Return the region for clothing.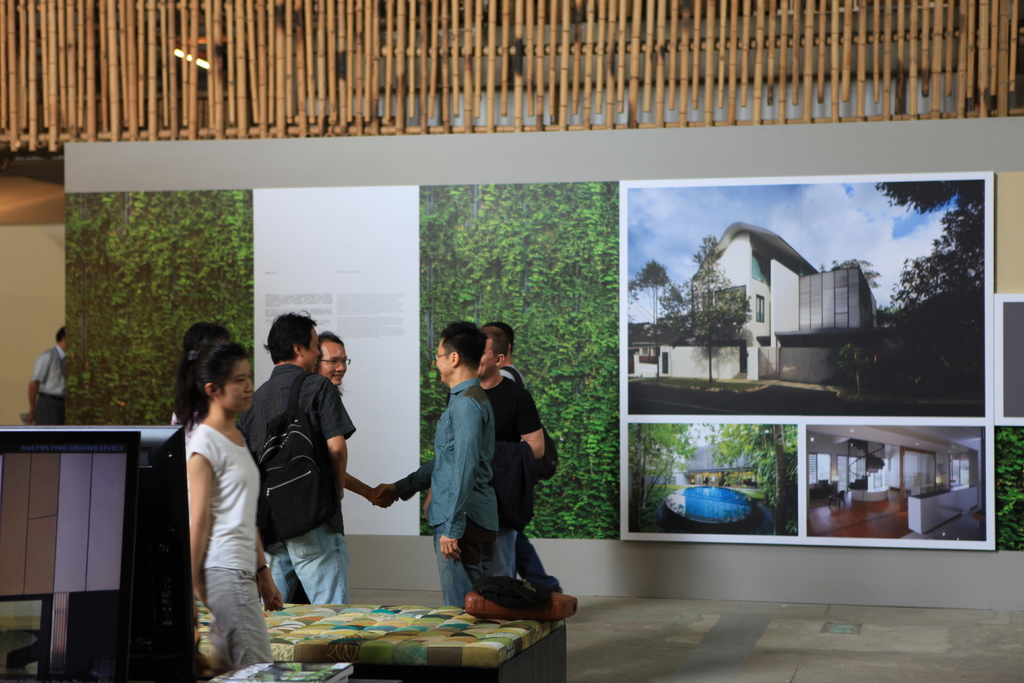
160/385/265/651.
